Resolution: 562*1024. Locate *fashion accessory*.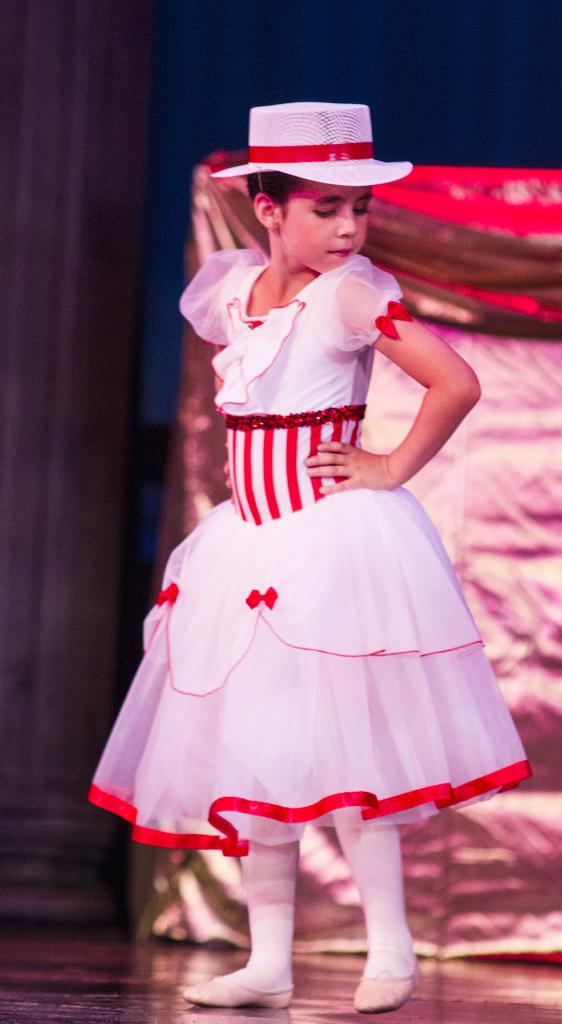
[183, 972, 294, 1014].
